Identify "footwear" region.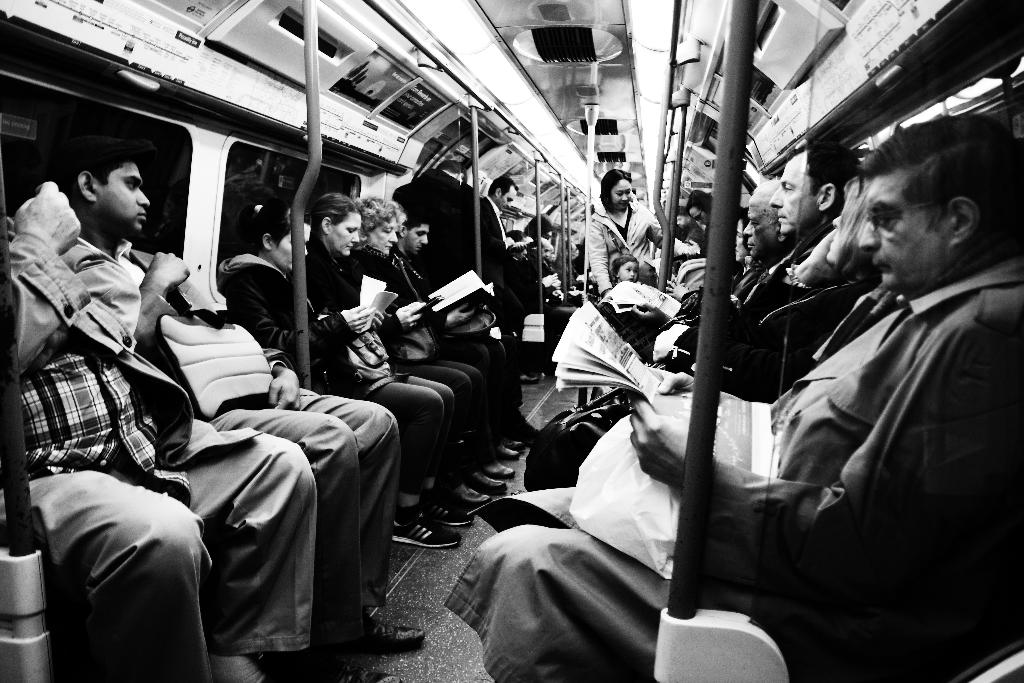
Region: crop(502, 436, 525, 451).
